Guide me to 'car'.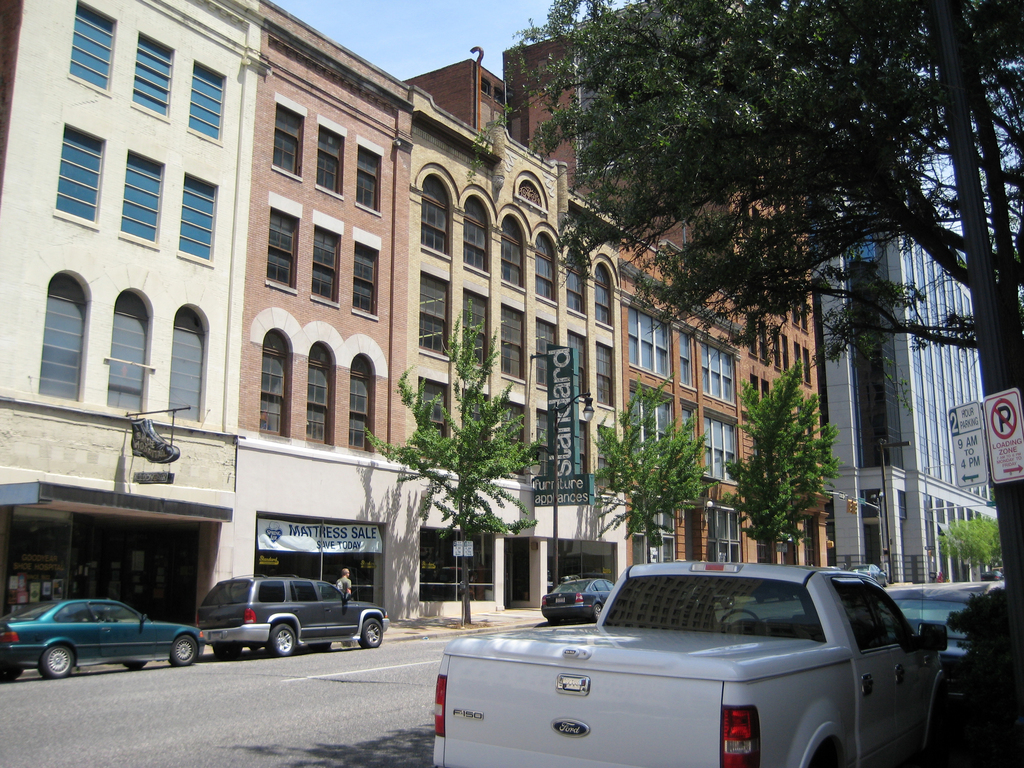
Guidance: 202, 577, 389, 657.
